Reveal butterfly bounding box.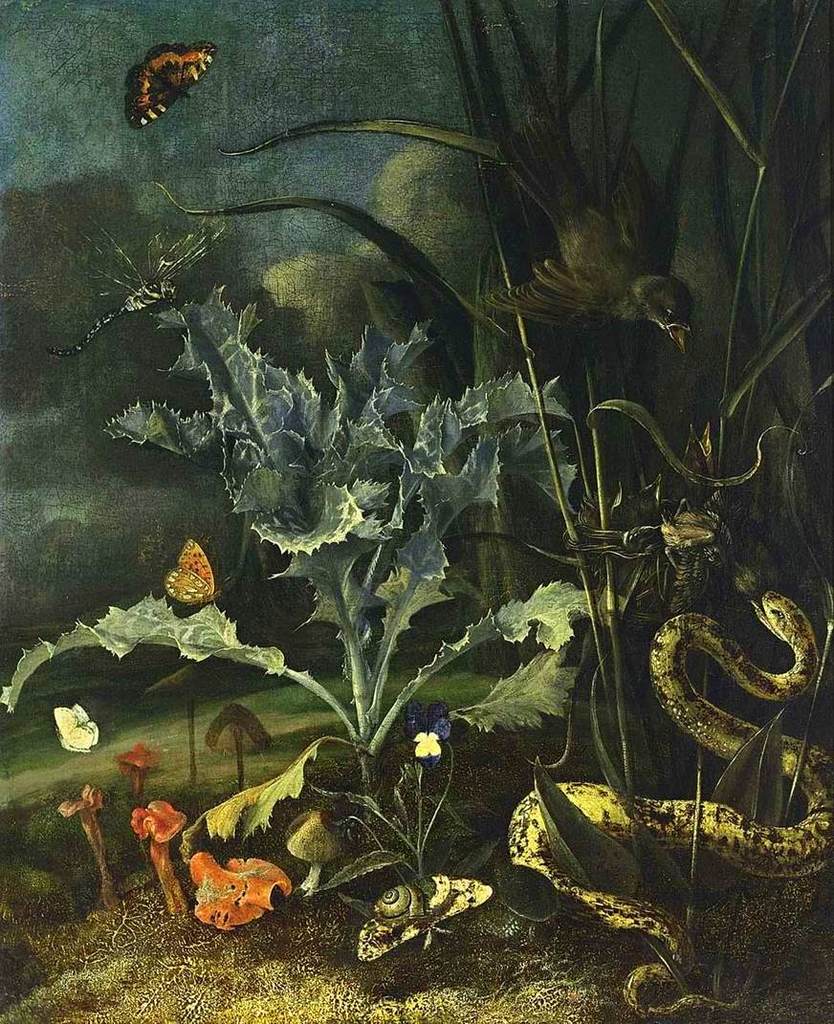
Revealed: {"left": 60, "top": 698, "right": 101, "bottom": 748}.
